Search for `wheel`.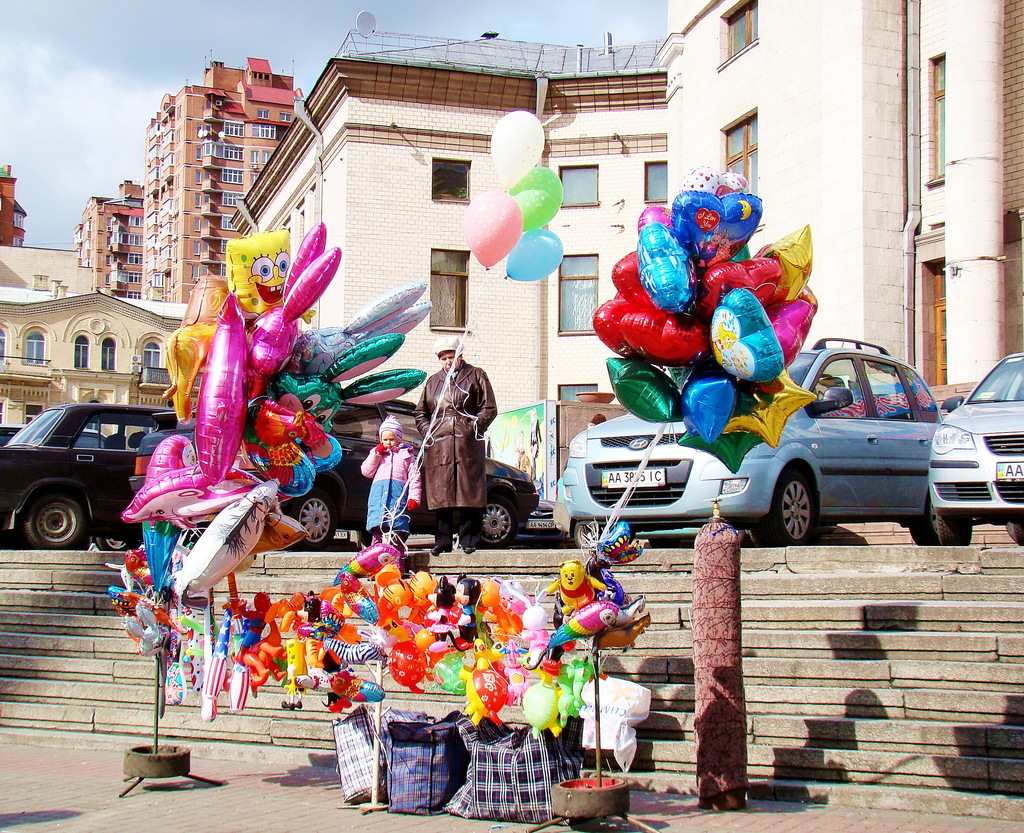
Found at (1009,521,1023,546).
